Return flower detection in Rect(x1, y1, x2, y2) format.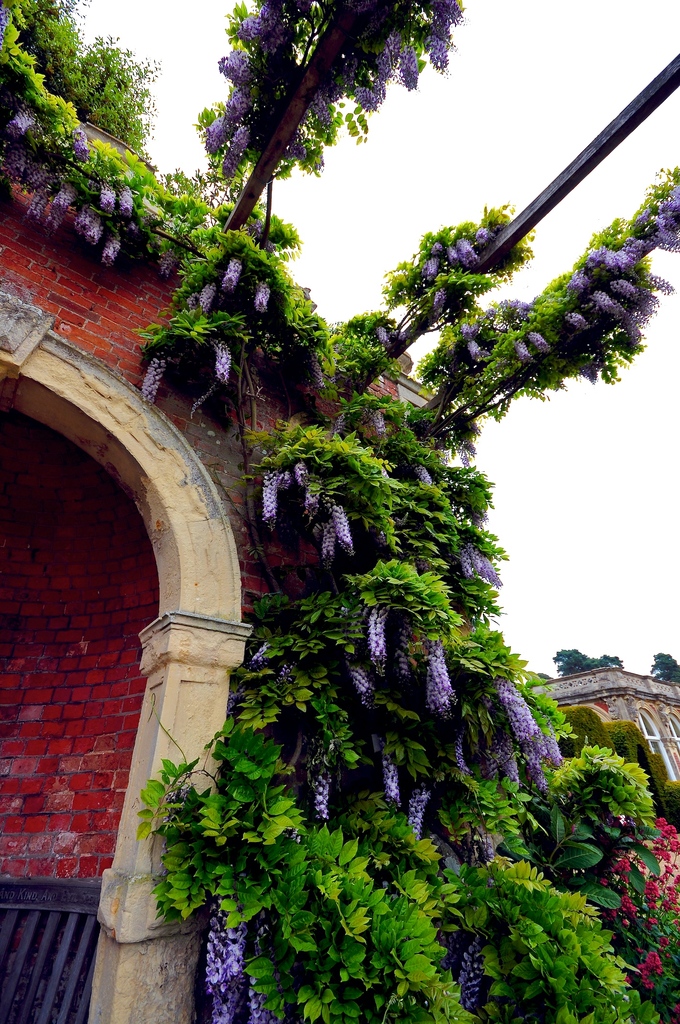
Rect(427, 639, 458, 714).
